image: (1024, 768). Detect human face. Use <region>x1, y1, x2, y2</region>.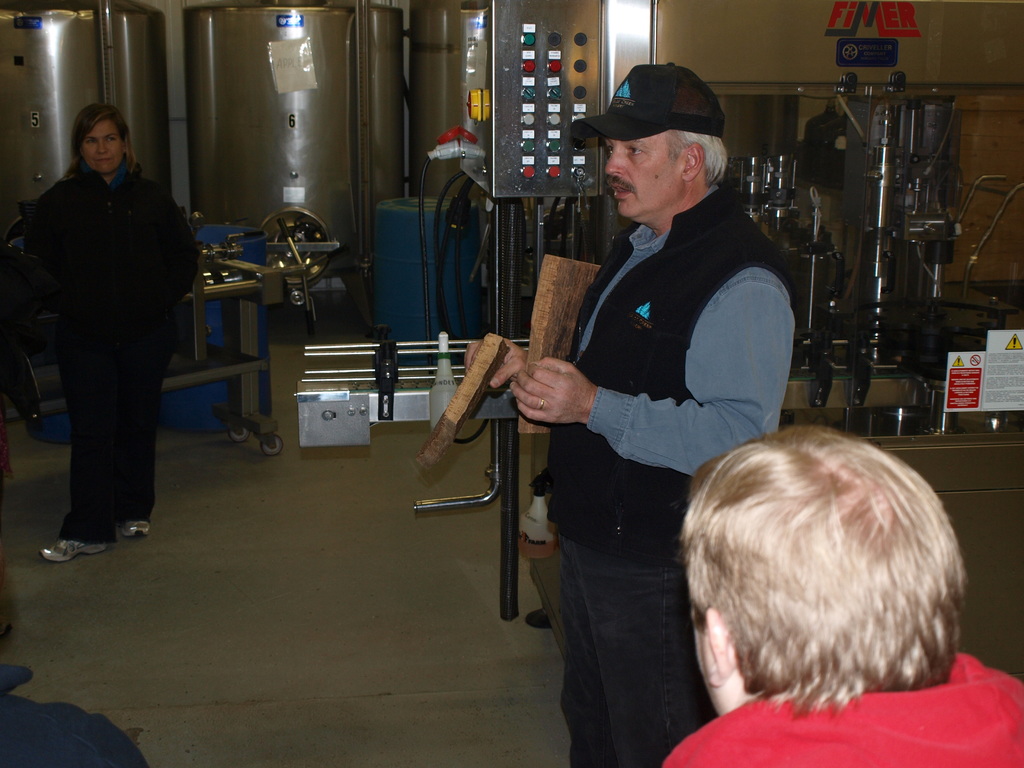
<region>82, 116, 122, 174</region>.
